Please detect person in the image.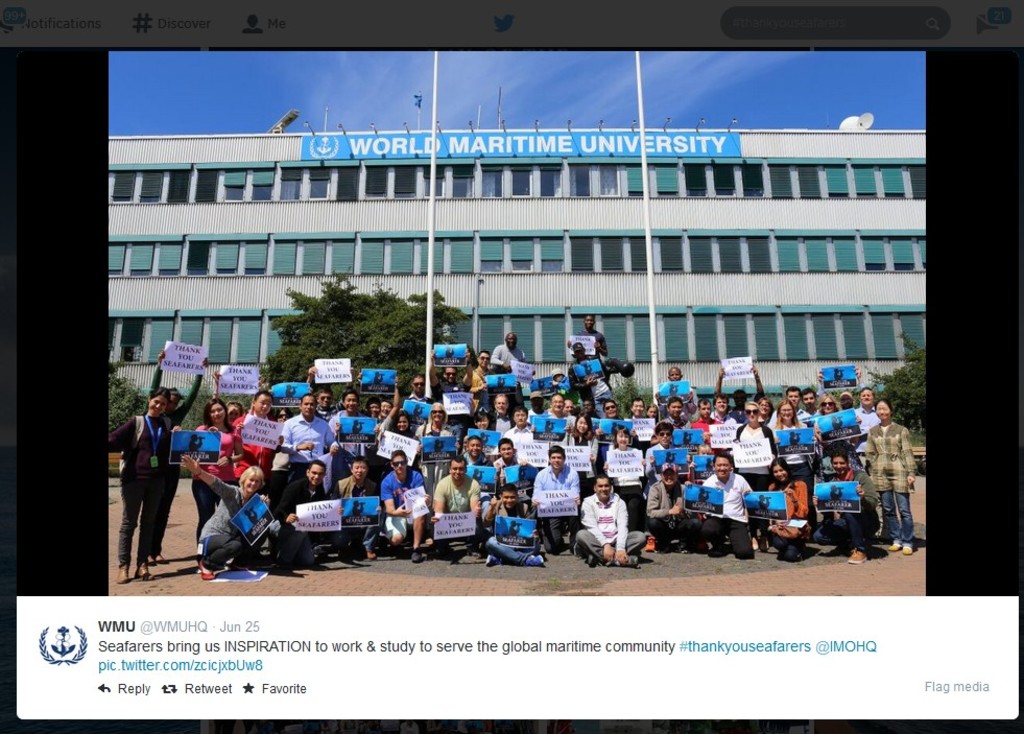
[left=485, top=329, right=529, bottom=377].
